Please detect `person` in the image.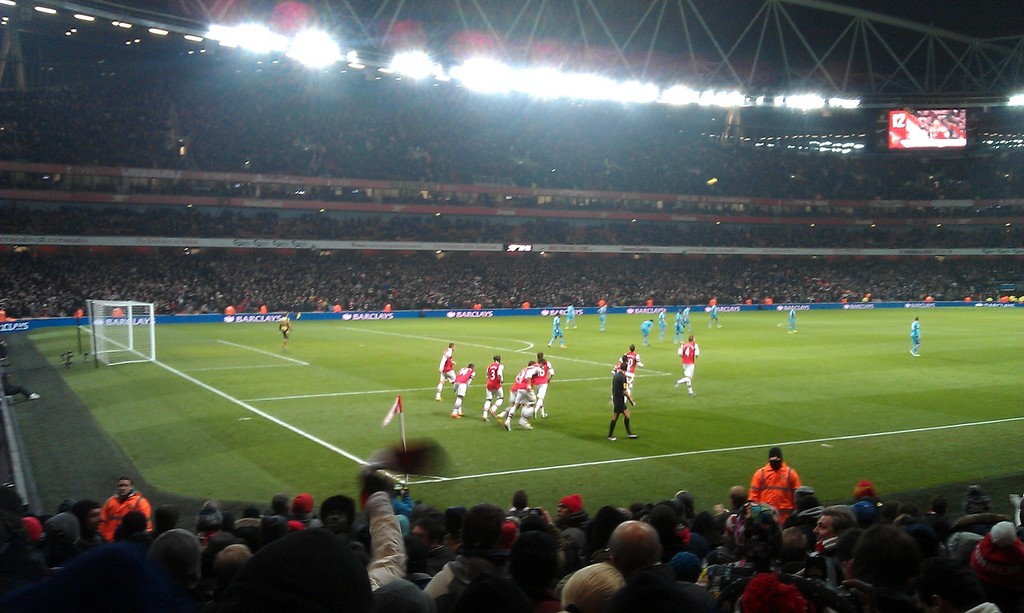
Rect(607, 362, 632, 447).
